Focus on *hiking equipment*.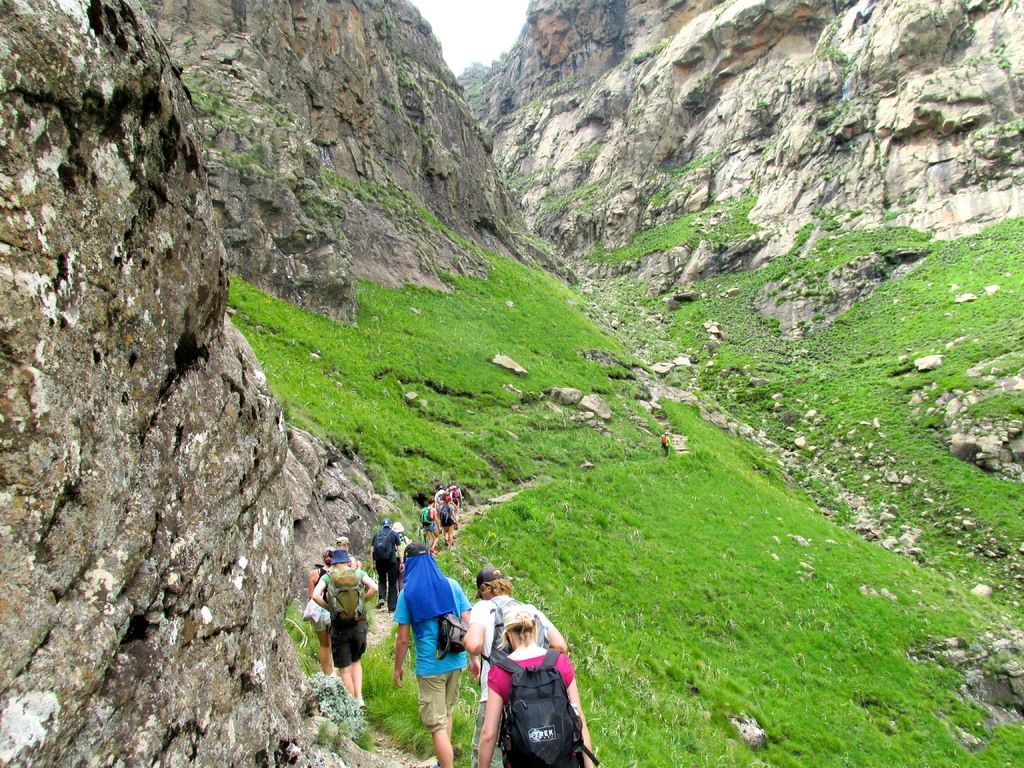
Focused at box(433, 609, 470, 655).
